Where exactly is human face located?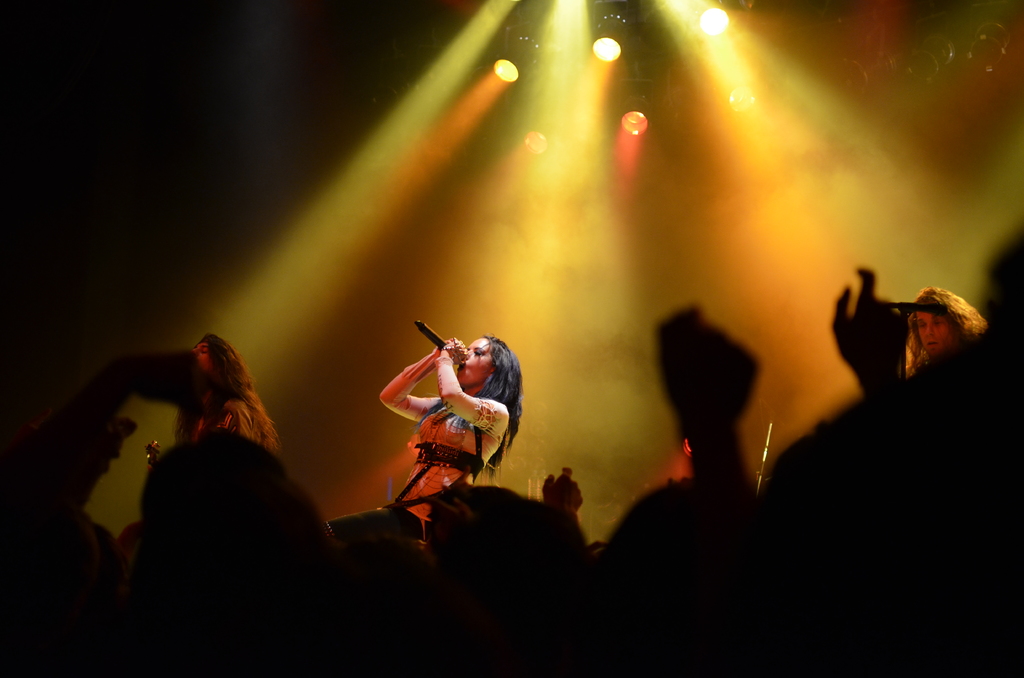
Its bounding box is Rect(910, 300, 955, 351).
